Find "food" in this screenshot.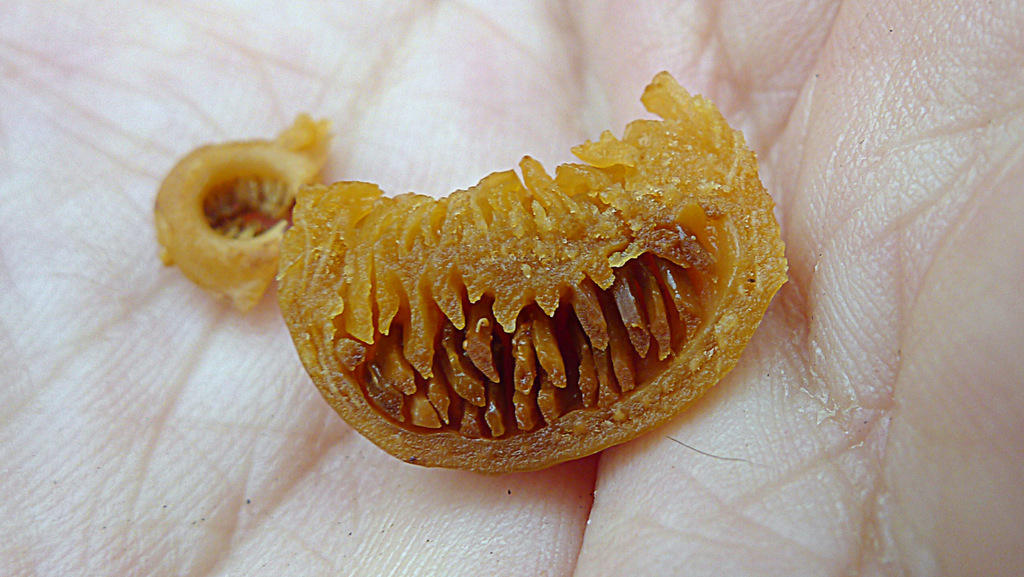
The bounding box for "food" is select_region(152, 64, 787, 473).
